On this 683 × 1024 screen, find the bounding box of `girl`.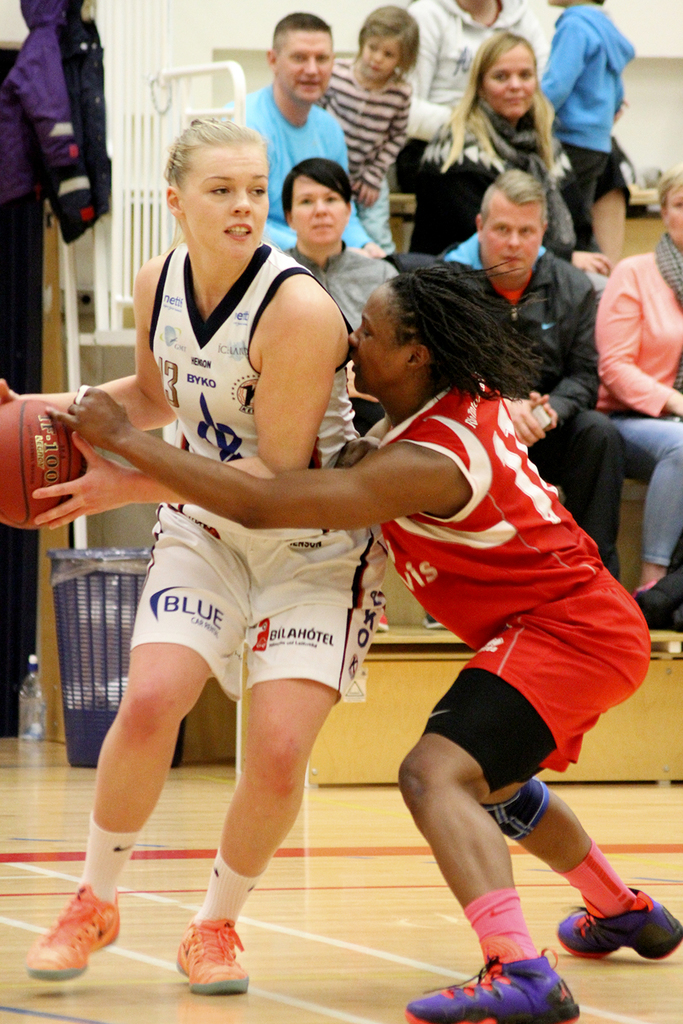
Bounding box: locate(324, 2, 417, 261).
